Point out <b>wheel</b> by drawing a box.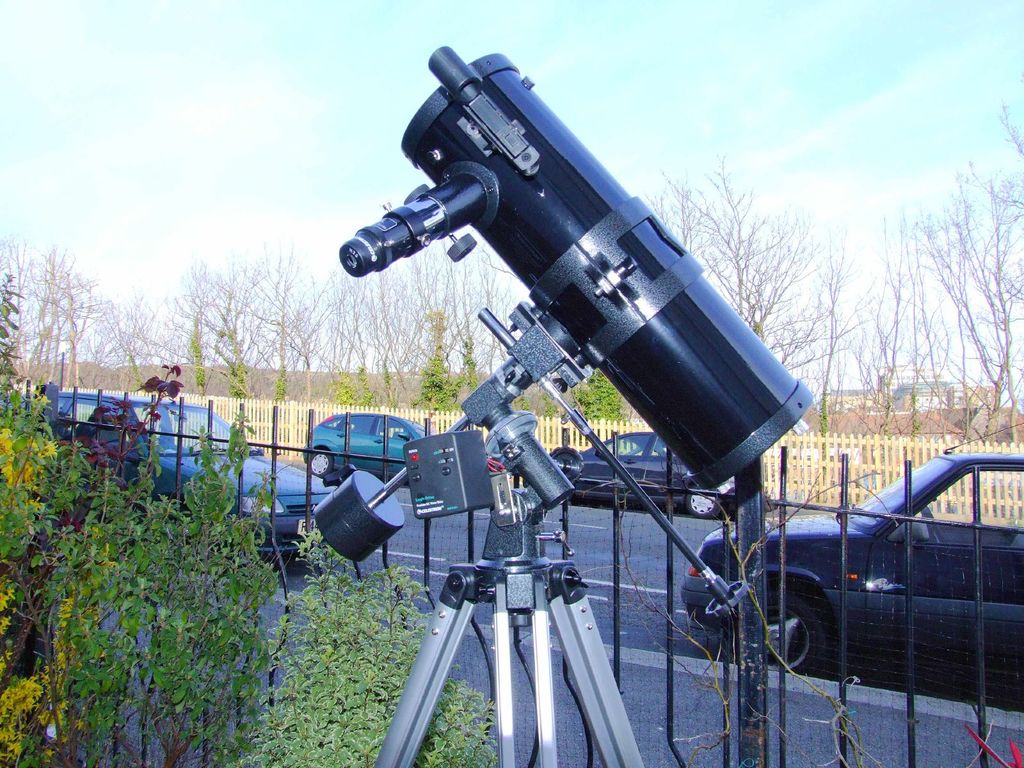
bbox(675, 481, 719, 522).
